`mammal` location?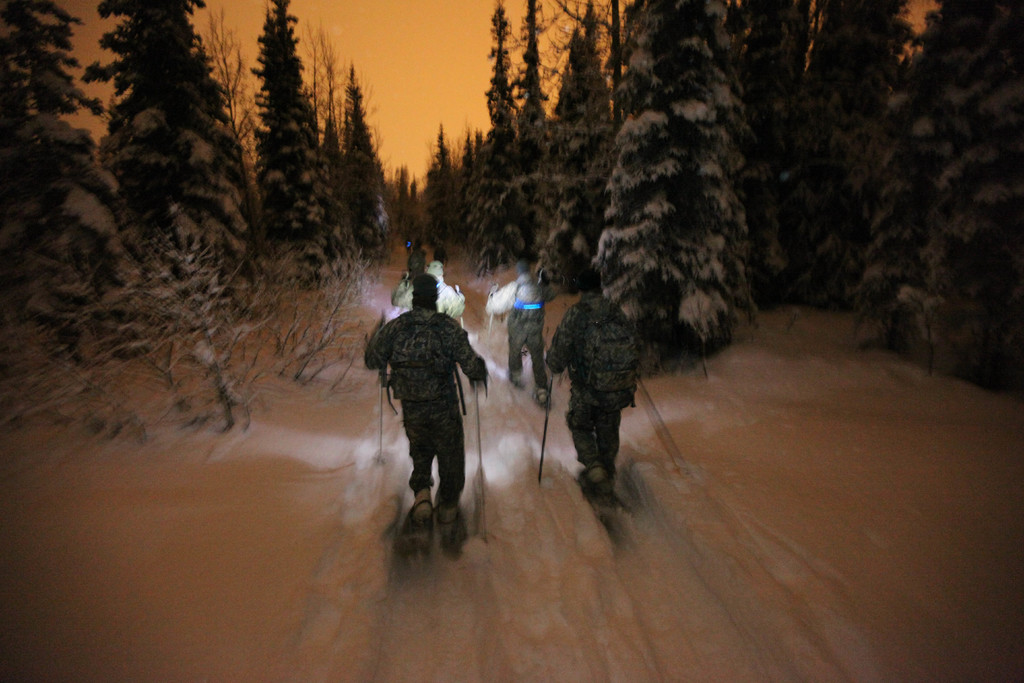
[360, 278, 488, 528]
